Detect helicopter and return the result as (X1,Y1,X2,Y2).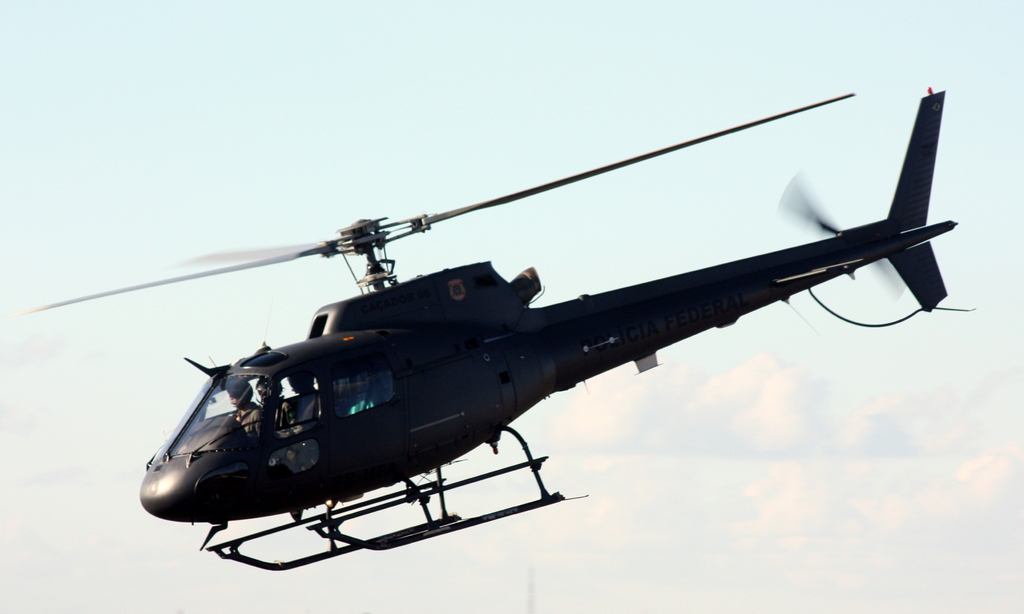
(13,86,960,571).
